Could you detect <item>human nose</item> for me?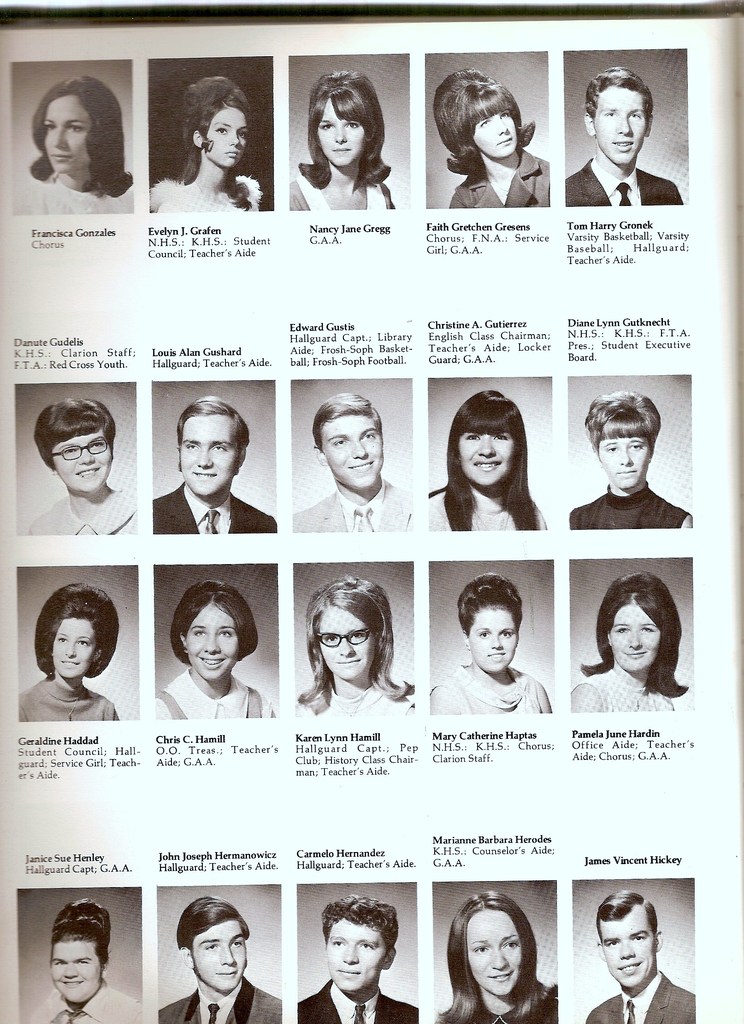
Detection result: crop(613, 116, 629, 136).
